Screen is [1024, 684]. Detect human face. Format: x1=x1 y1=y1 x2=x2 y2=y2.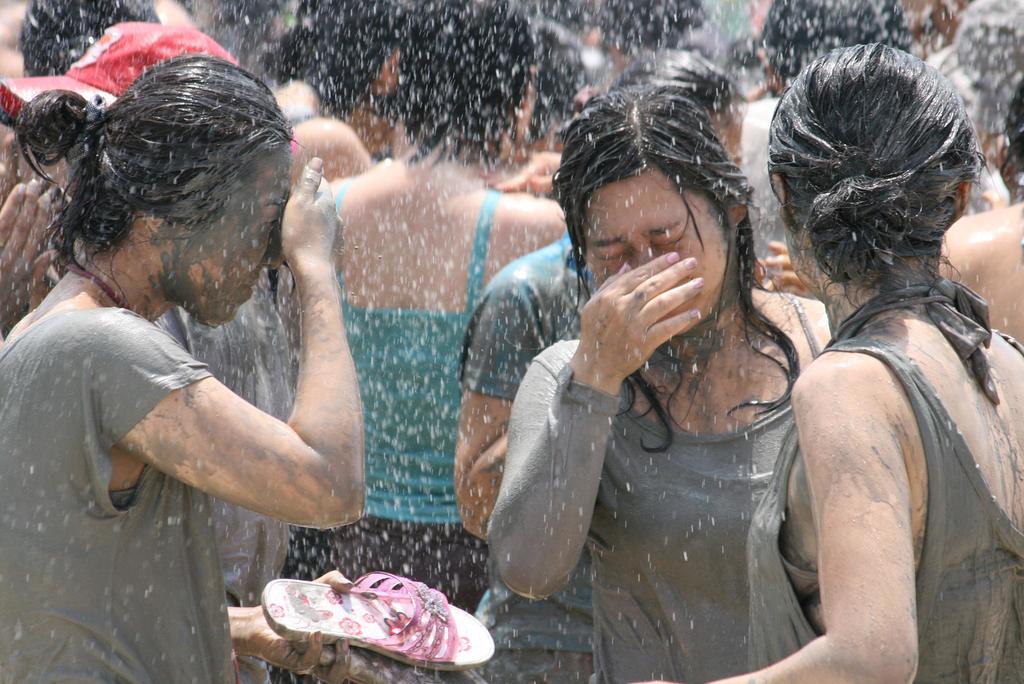
x1=185 y1=147 x2=296 y2=326.
